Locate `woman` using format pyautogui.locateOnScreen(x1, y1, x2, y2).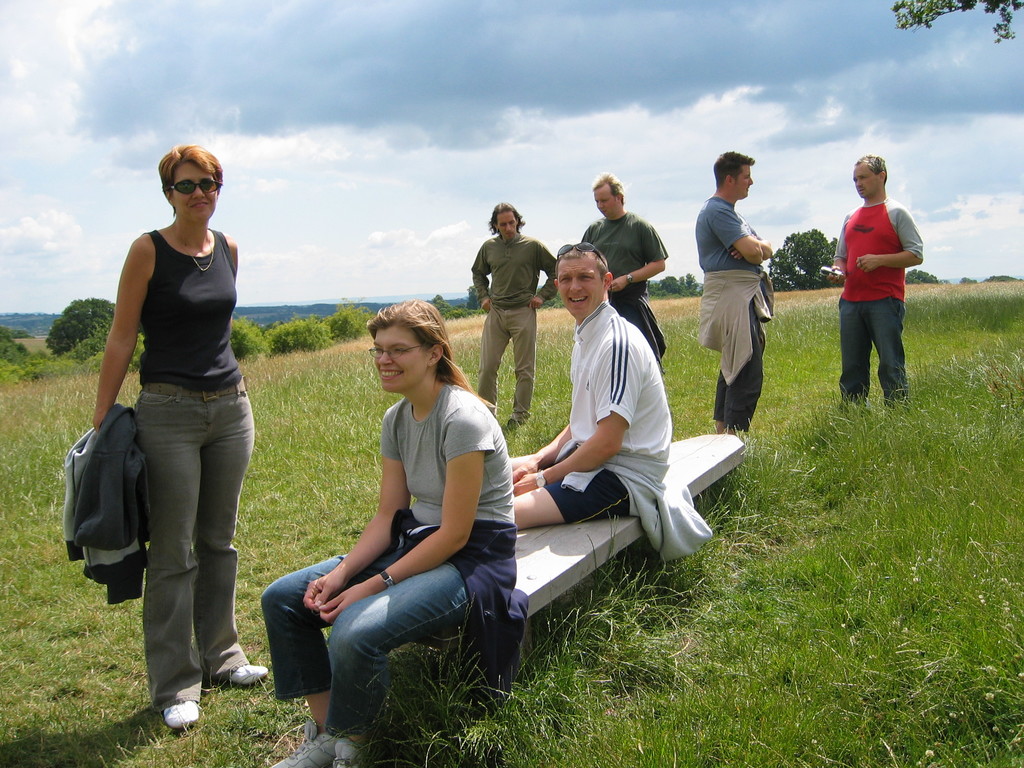
pyautogui.locateOnScreen(255, 299, 536, 767).
